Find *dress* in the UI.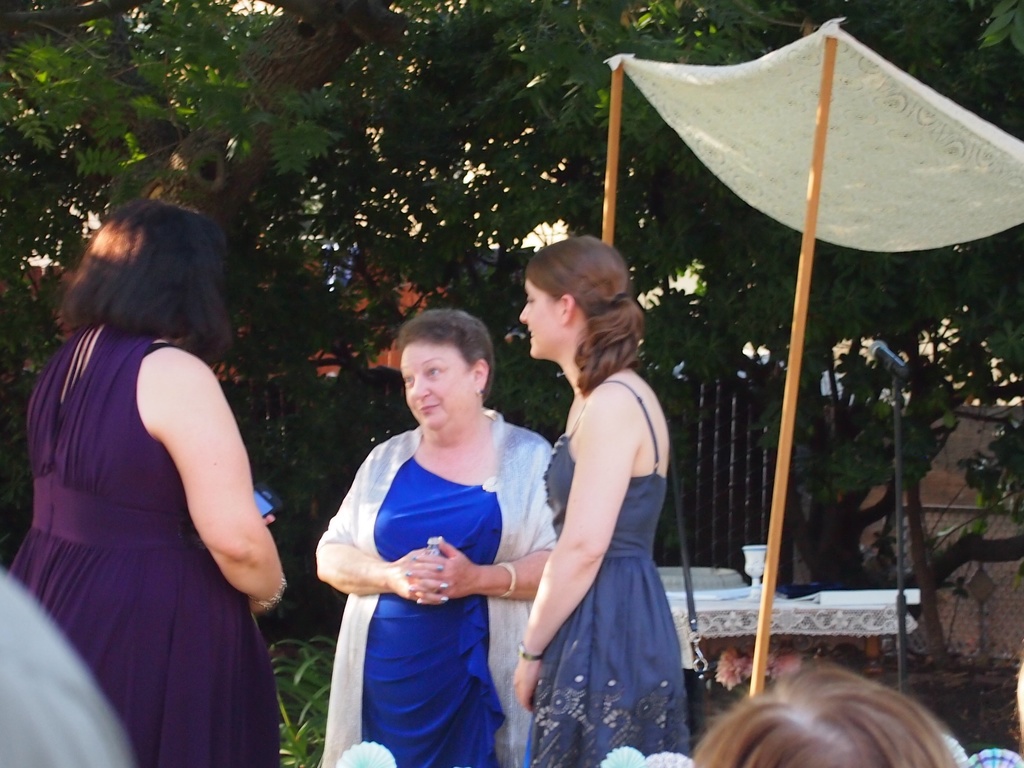
UI element at <box>6,325,282,767</box>.
